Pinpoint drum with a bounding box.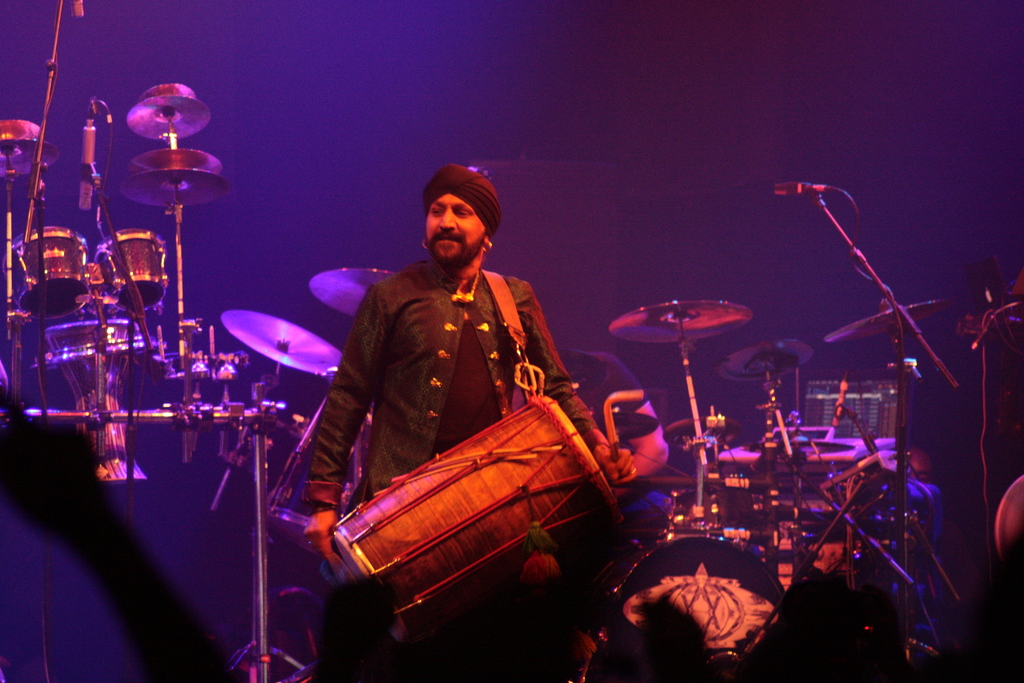
box=[266, 396, 375, 554].
